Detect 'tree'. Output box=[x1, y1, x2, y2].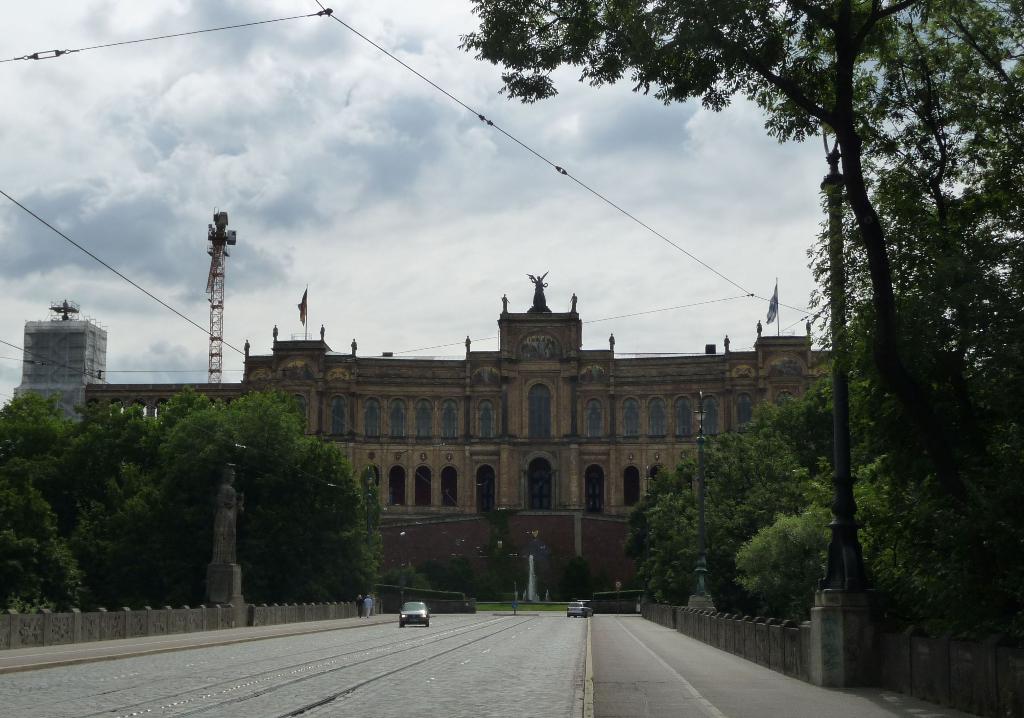
box=[233, 435, 381, 609].
